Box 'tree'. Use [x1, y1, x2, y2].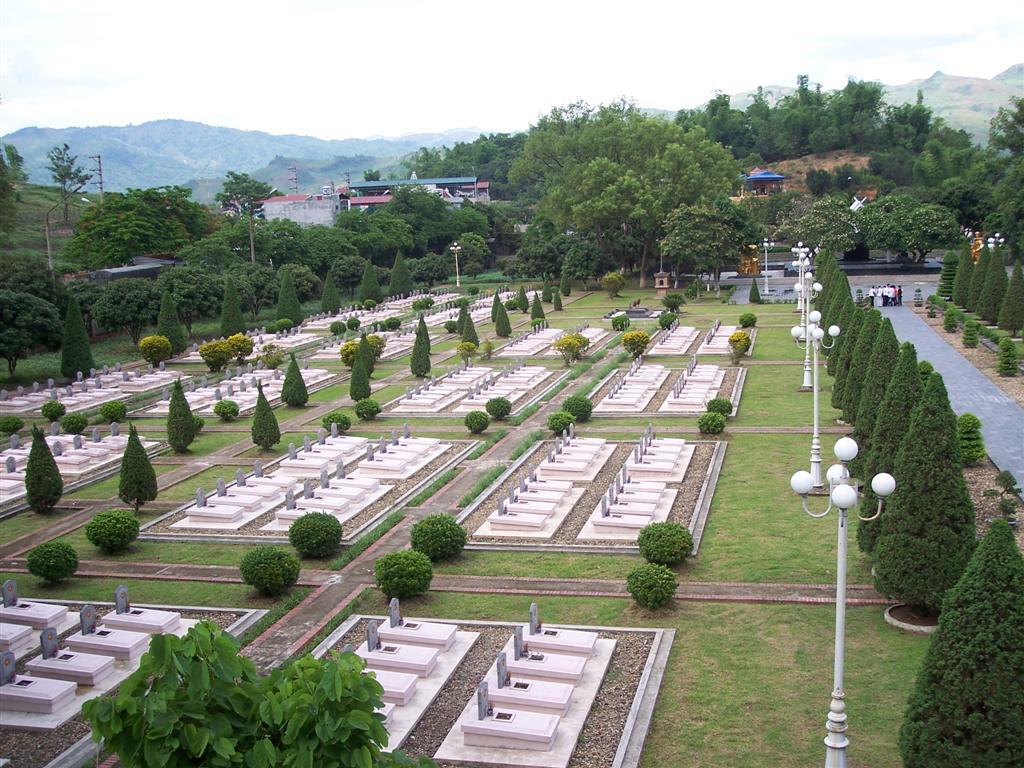
[389, 251, 410, 307].
